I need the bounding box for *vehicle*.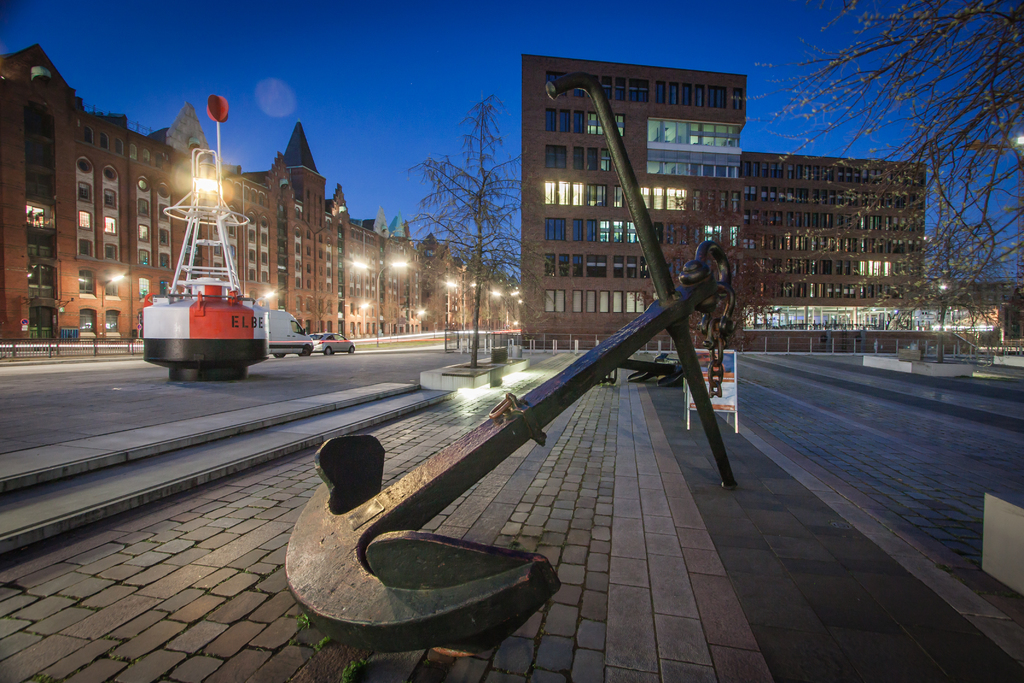
Here it is: detection(307, 329, 355, 358).
